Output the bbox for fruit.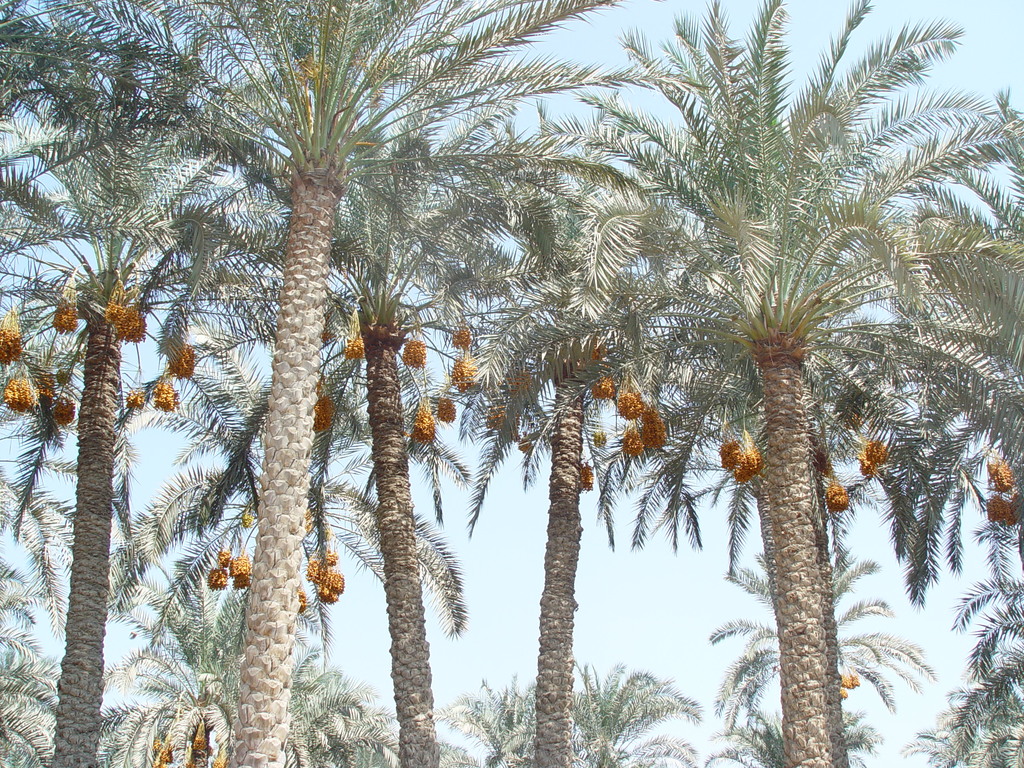
rect(53, 397, 74, 427).
